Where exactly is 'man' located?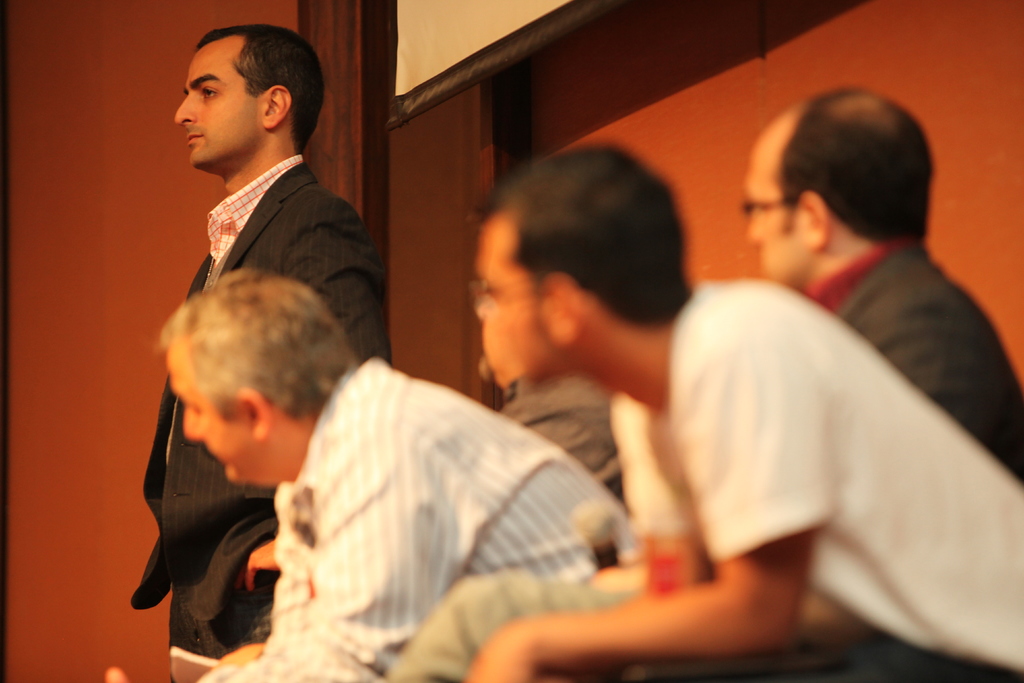
Its bounding box is box=[129, 24, 391, 679].
